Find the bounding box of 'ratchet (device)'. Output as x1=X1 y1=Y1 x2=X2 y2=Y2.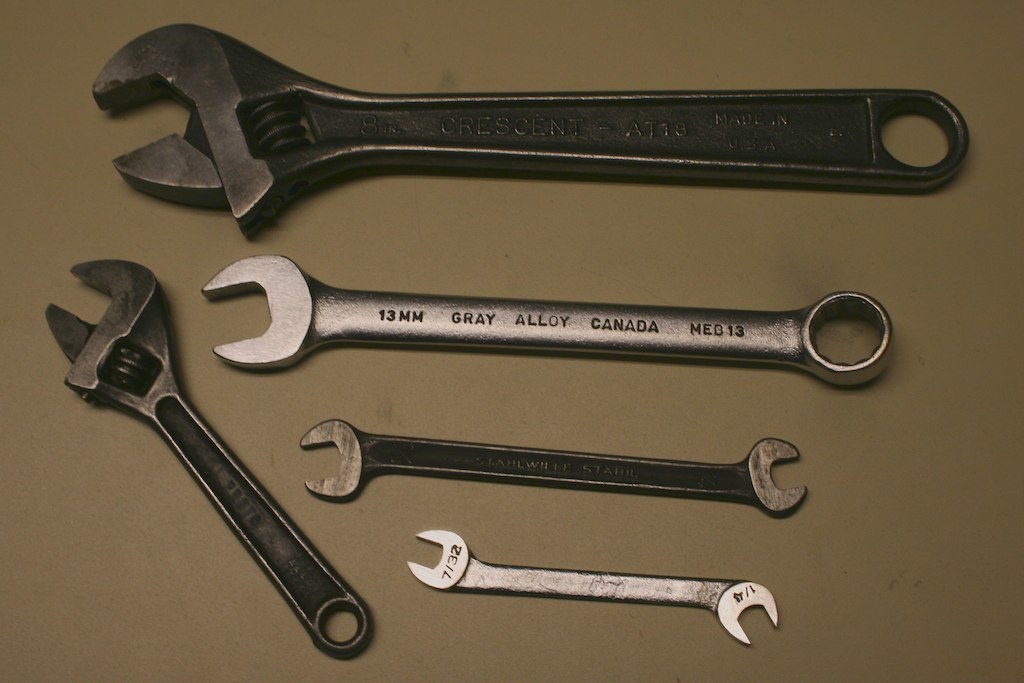
x1=305 y1=413 x2=810 y2=513.
